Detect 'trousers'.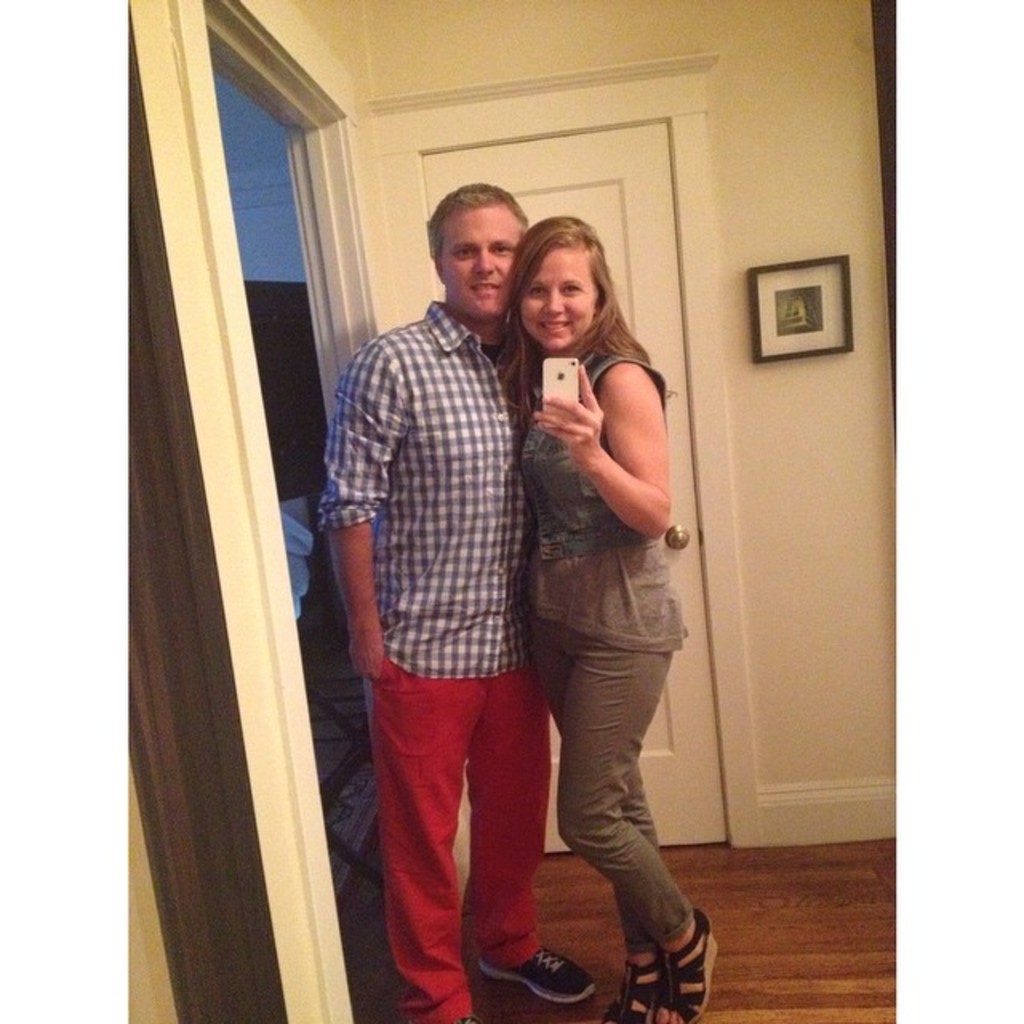
Detected at Rect(368, 656, 554, 1021).
